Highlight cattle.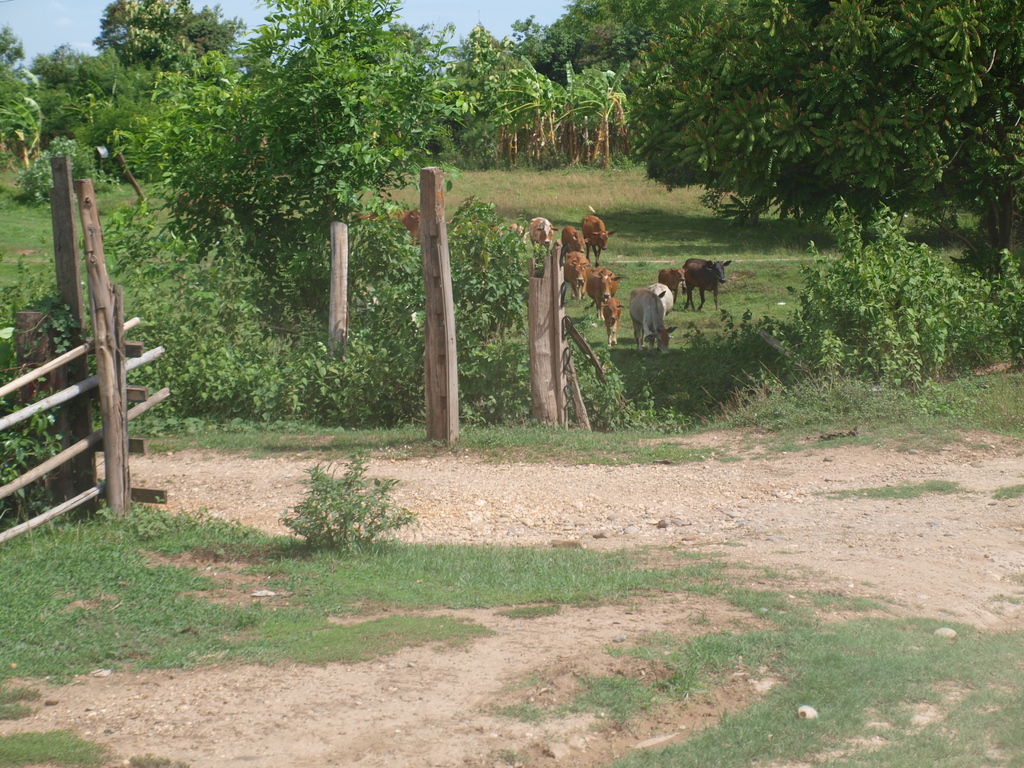
Highlighted region: x1=563 y1=250 x2=591 y2=301.
